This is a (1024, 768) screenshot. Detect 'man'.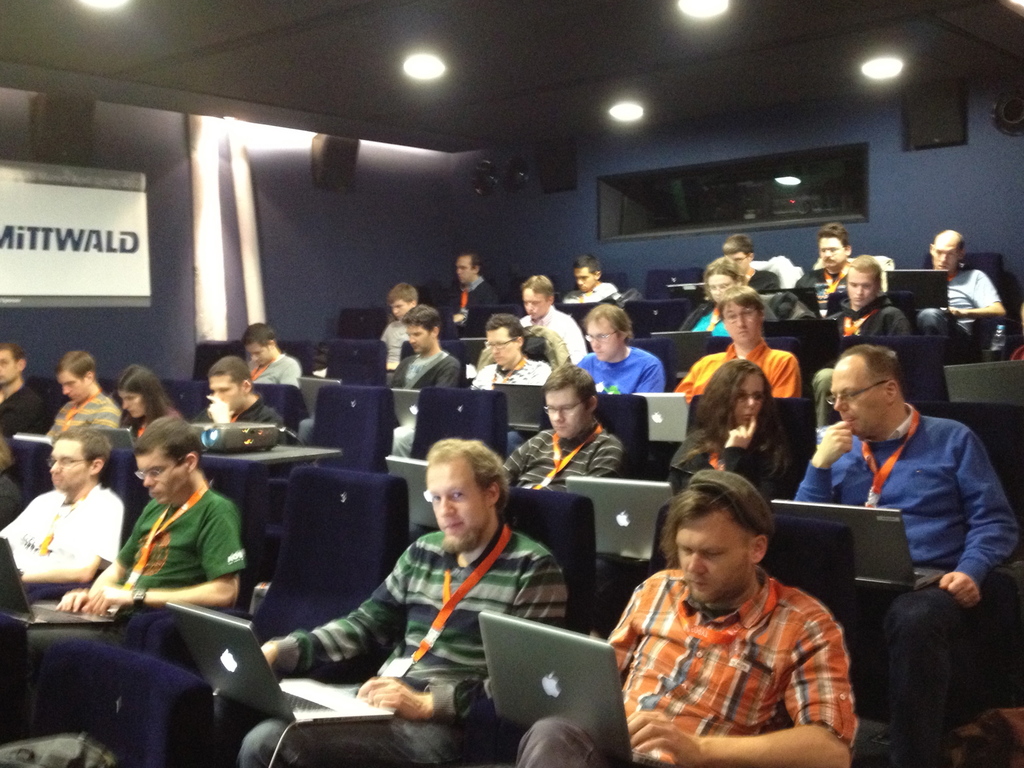
BBox(514, 470, 857, 767).
